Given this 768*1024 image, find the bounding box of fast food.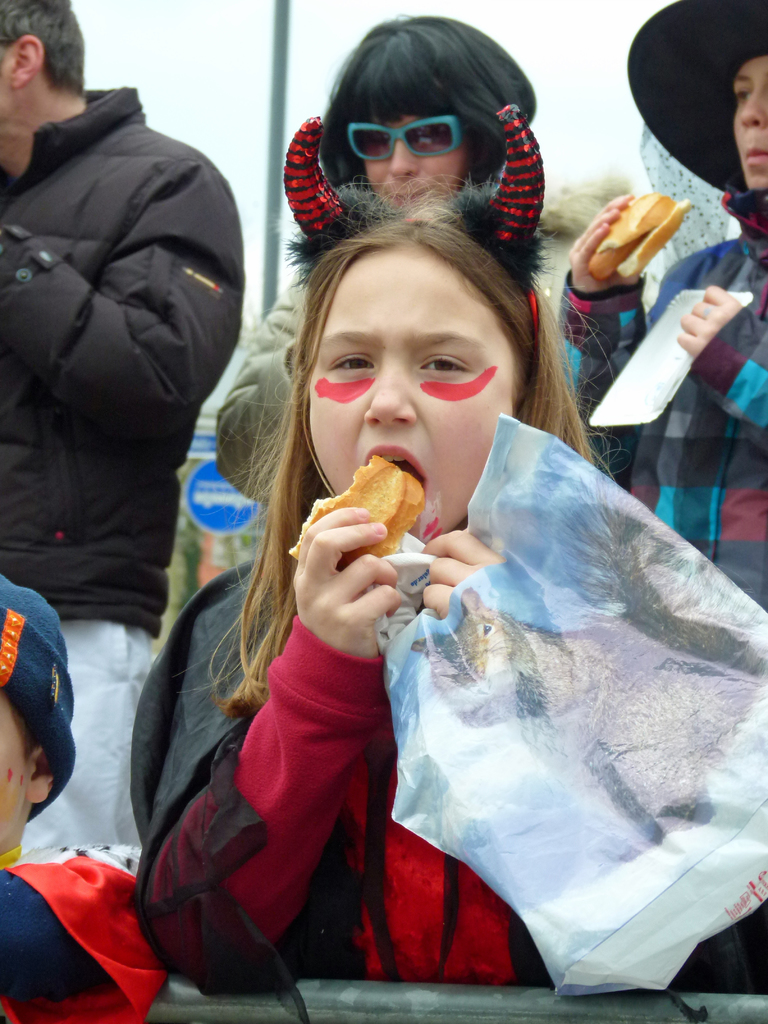
303, 451, 447, 582.
